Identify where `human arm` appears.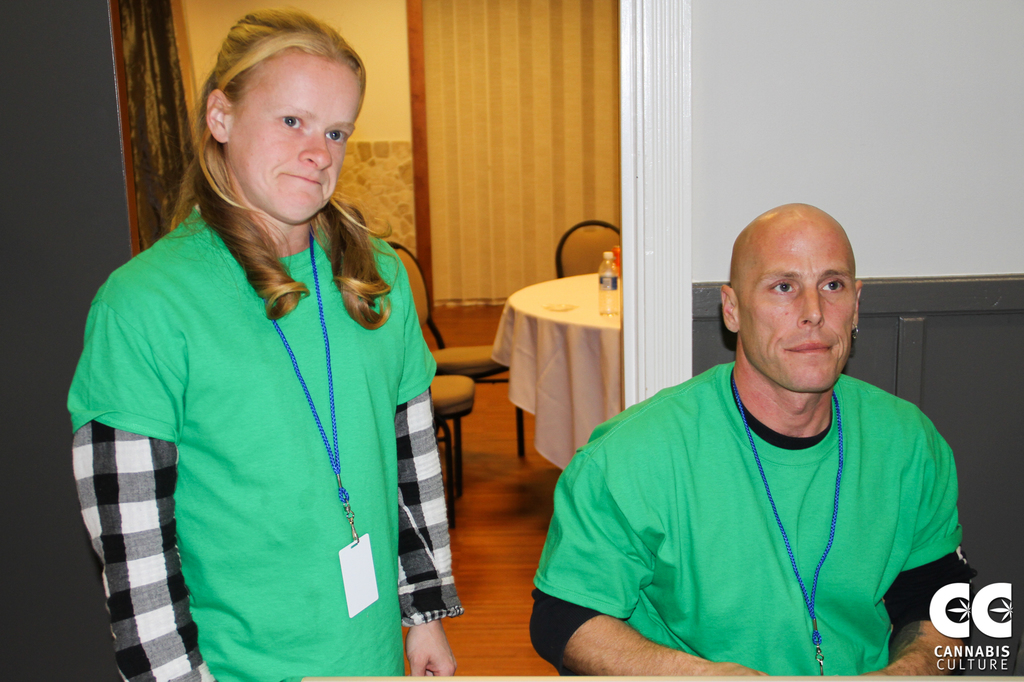
Appears at (left=68, top=271, right=209, bottom=681).
